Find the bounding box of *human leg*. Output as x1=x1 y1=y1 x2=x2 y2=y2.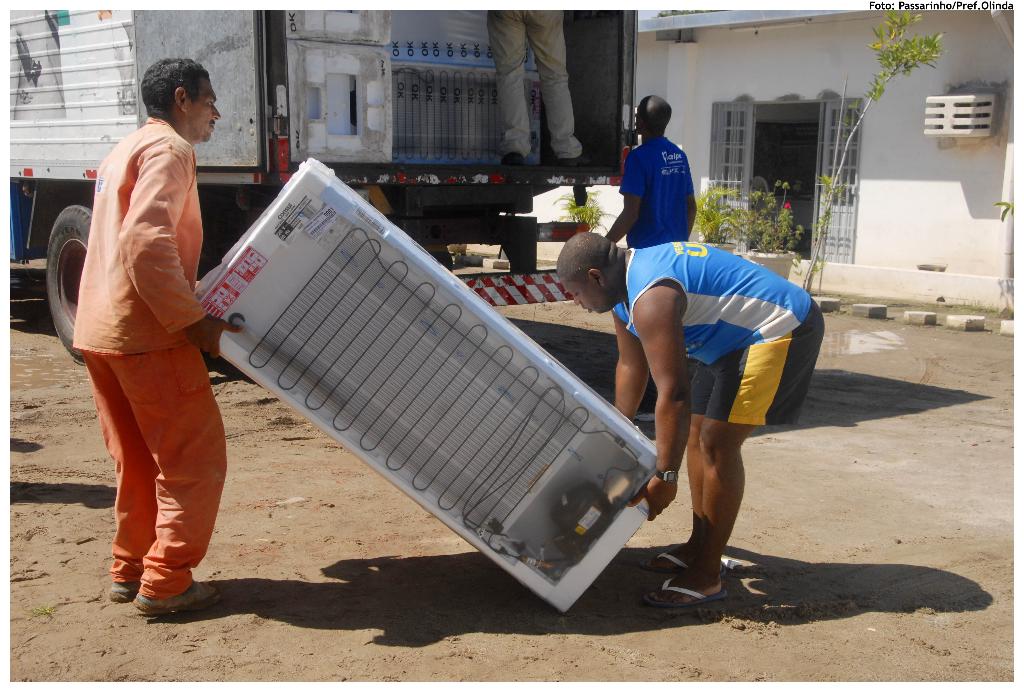
x1=499 y1=10 x2=531 y2=164.
